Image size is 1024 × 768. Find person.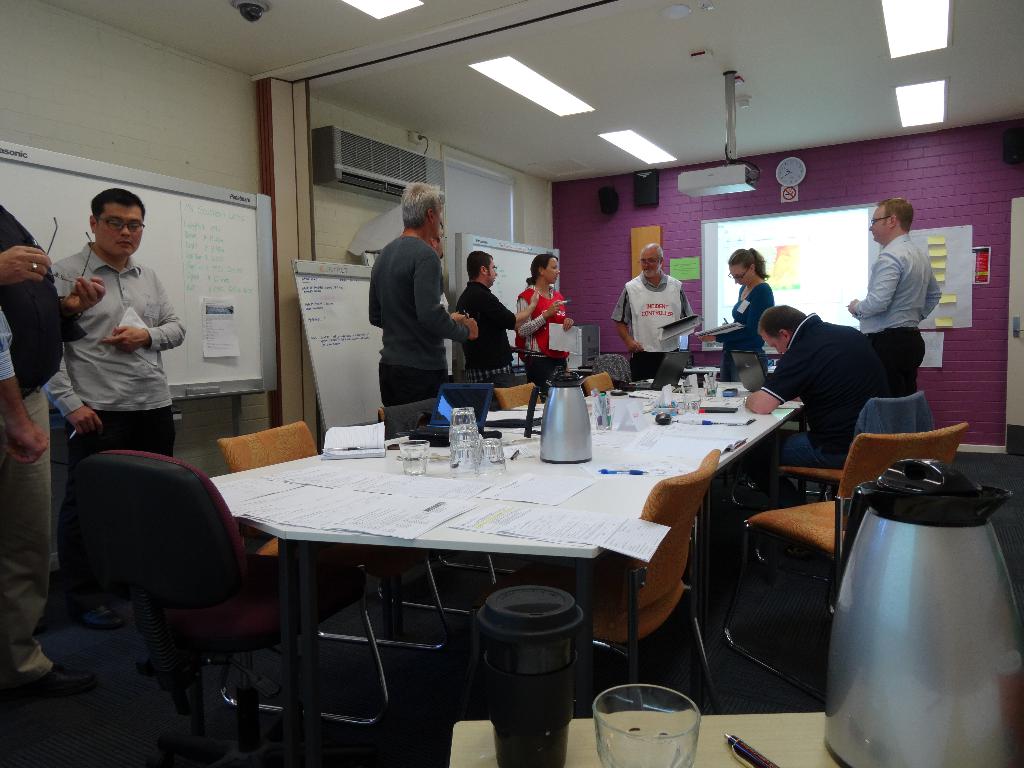
BBox(361, 178, 463, 448).
